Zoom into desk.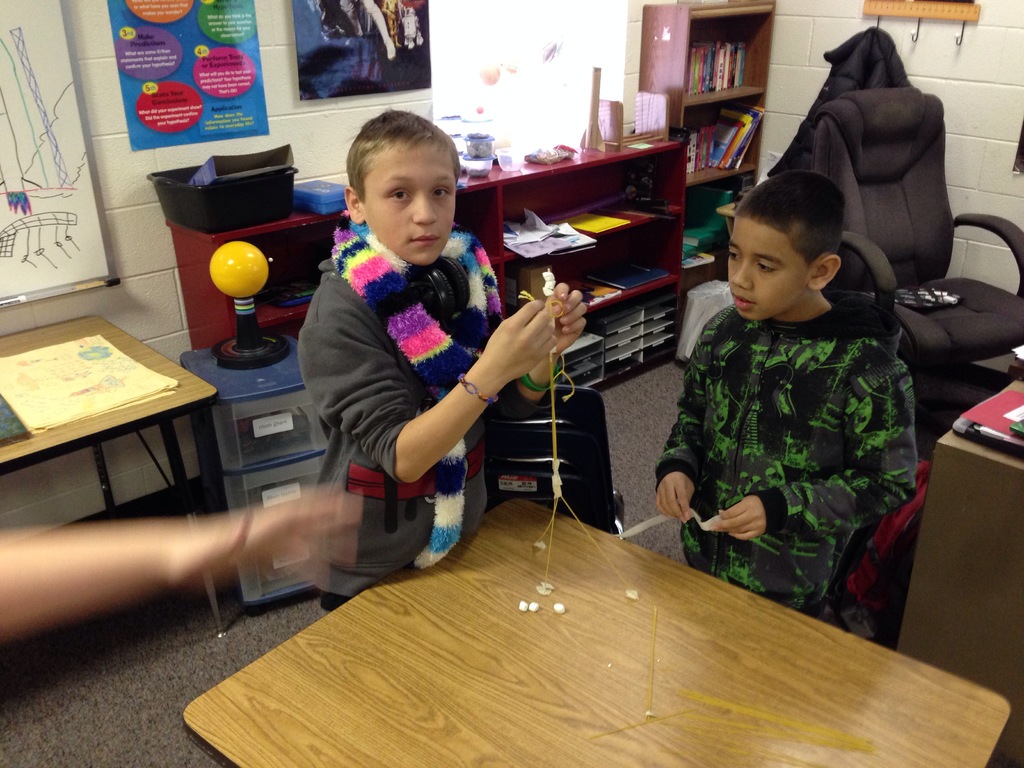
Zoom target: [0, 275, 292, 637].
